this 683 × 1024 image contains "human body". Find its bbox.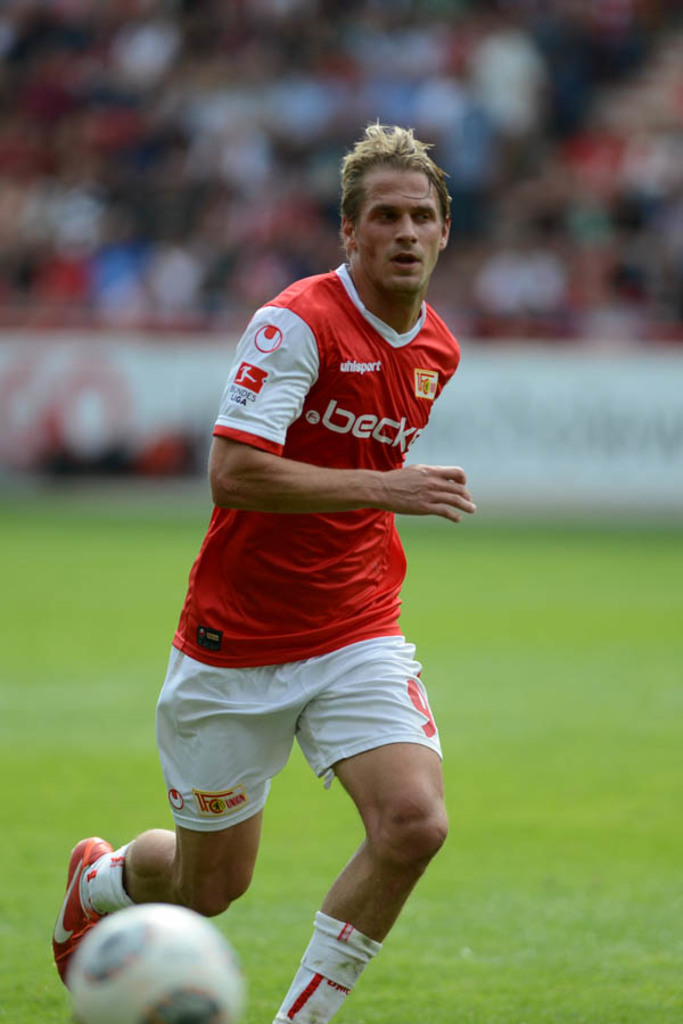
50 116 478 1023.
